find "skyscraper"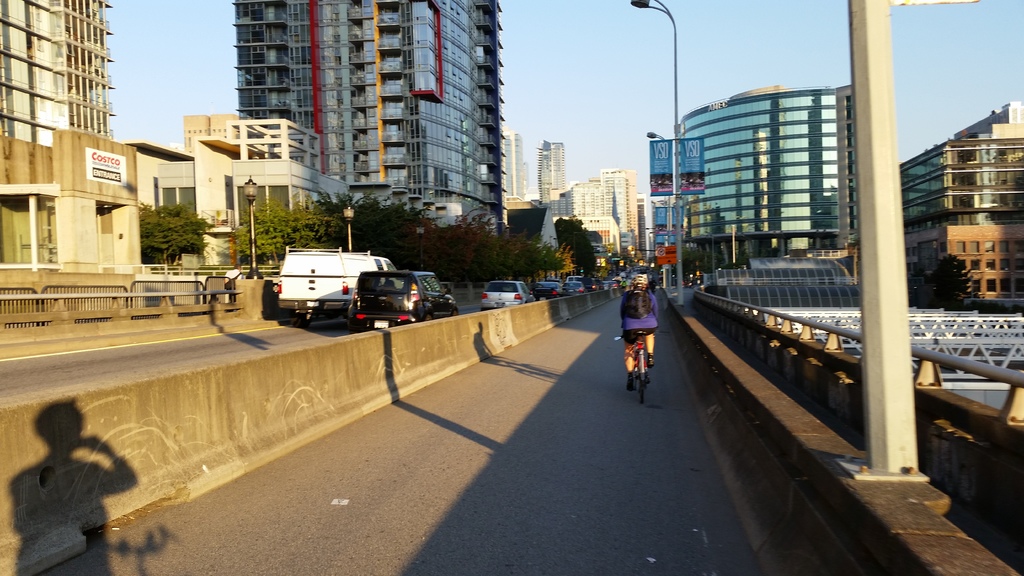
536,141,565,205
